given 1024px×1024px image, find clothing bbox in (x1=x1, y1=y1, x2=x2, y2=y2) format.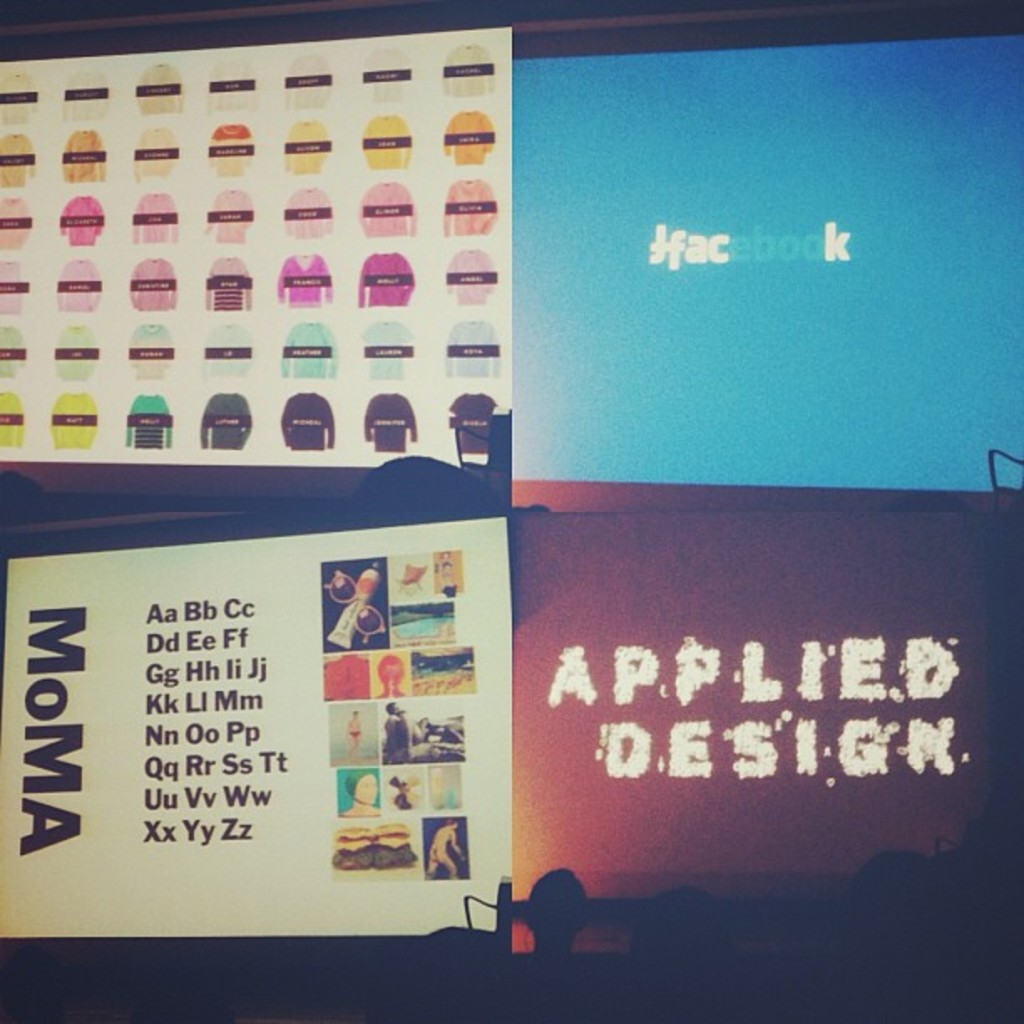
(x1=355, y1=174, x2=420, y2=236).
